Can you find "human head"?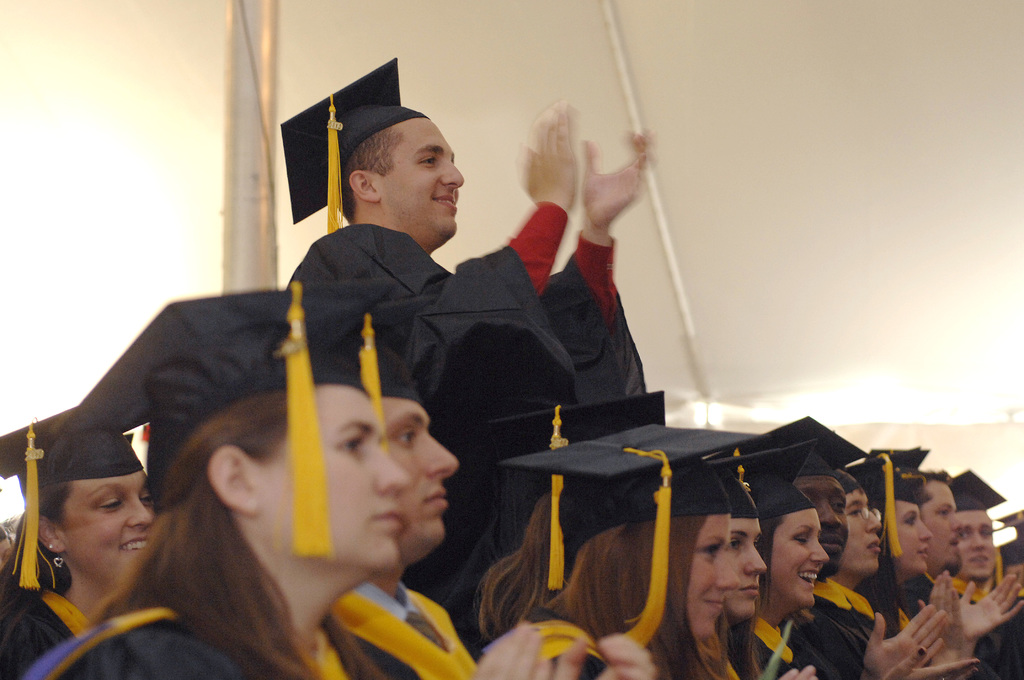
Yes, bounding box: select_region(760, 417, 866, 587).
